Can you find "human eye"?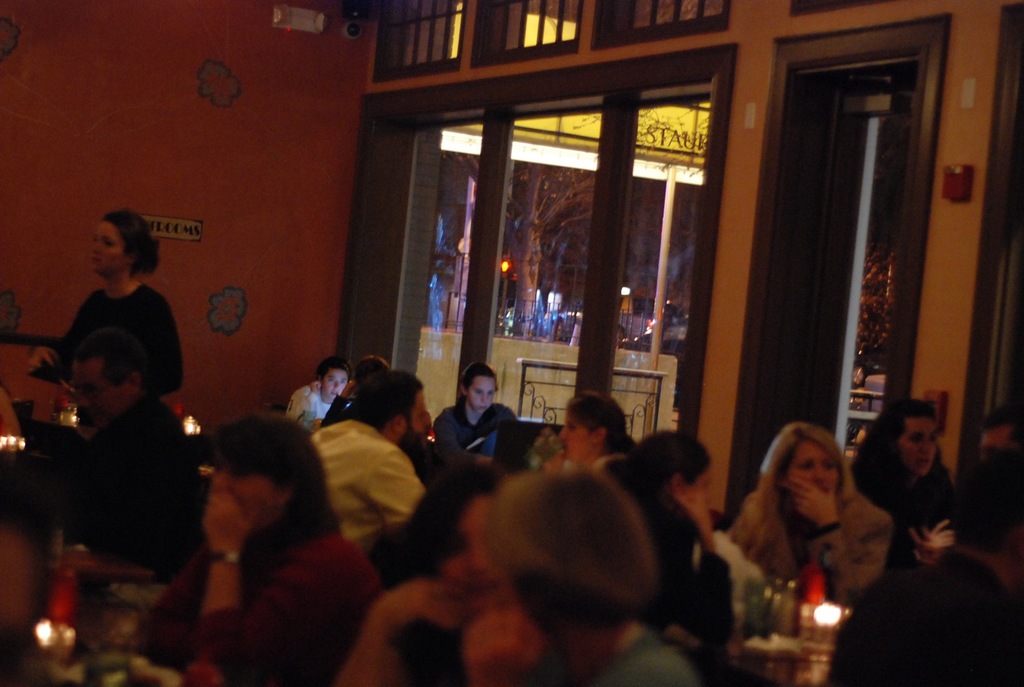
Yes, bounding box: (331,376,337,384).
